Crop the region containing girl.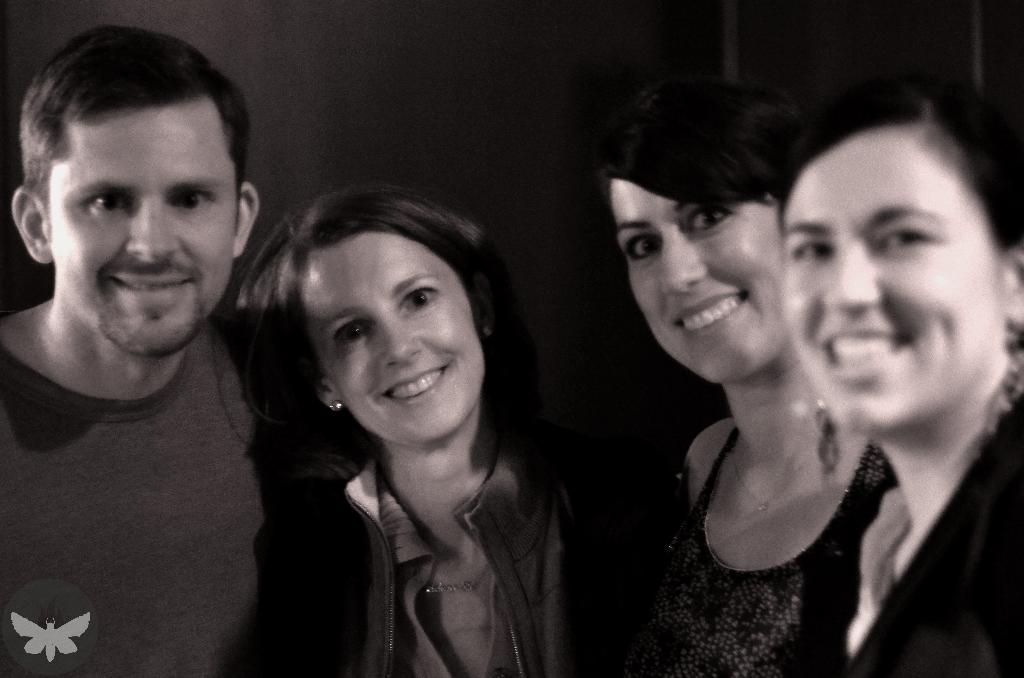
Crop region: 230,184,624,677.
